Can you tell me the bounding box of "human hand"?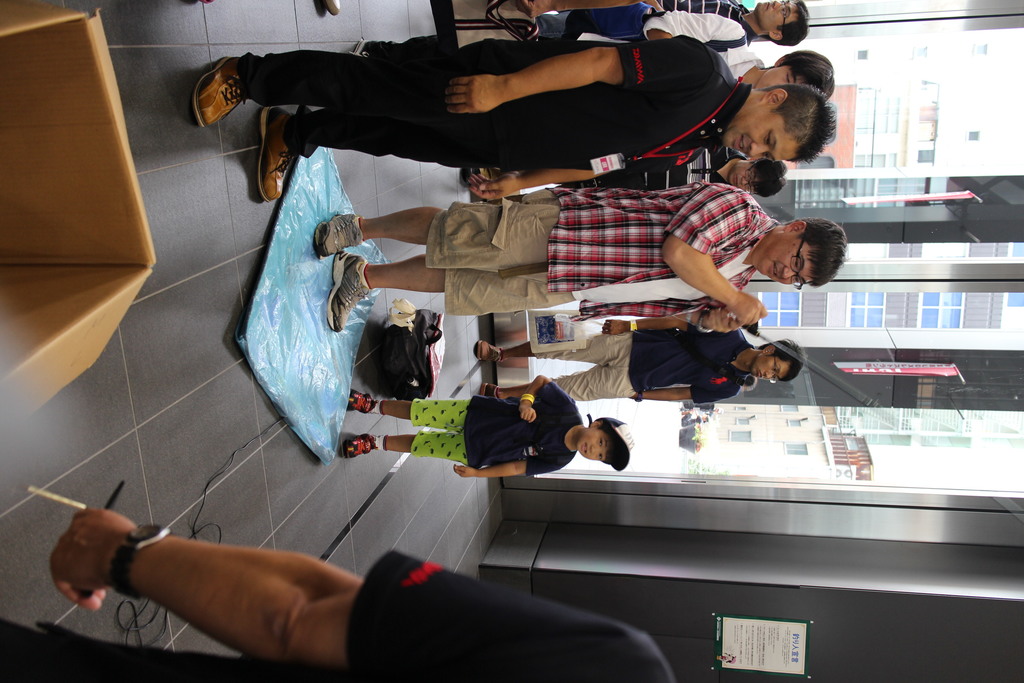
locate(464, 173, 520, 202).
